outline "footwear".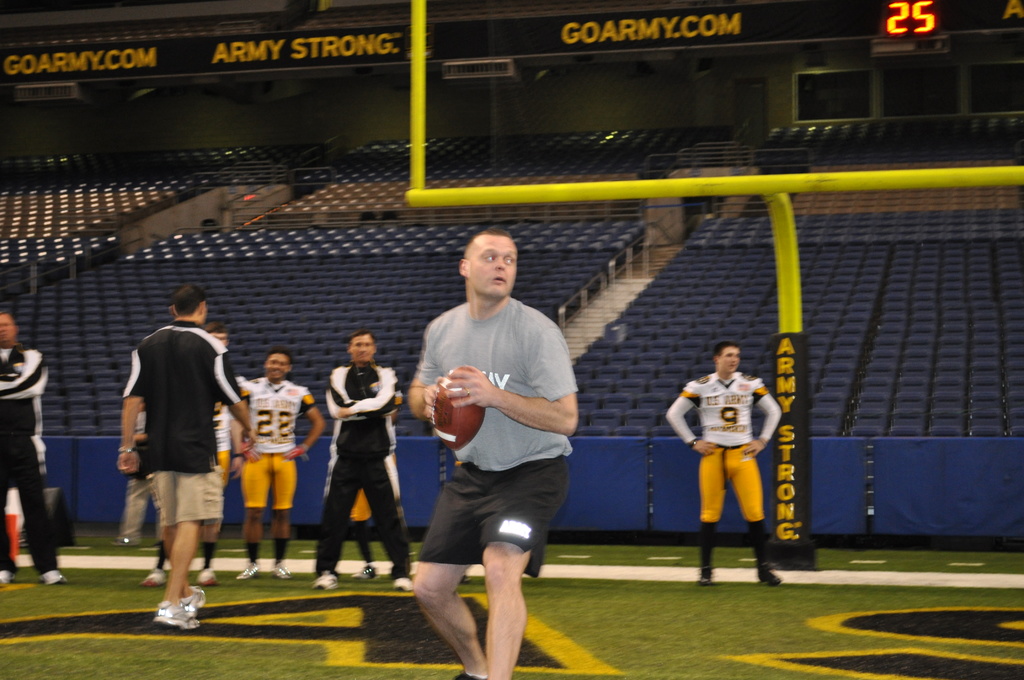
Outline: l=269, t=560, r=294, b=580.
